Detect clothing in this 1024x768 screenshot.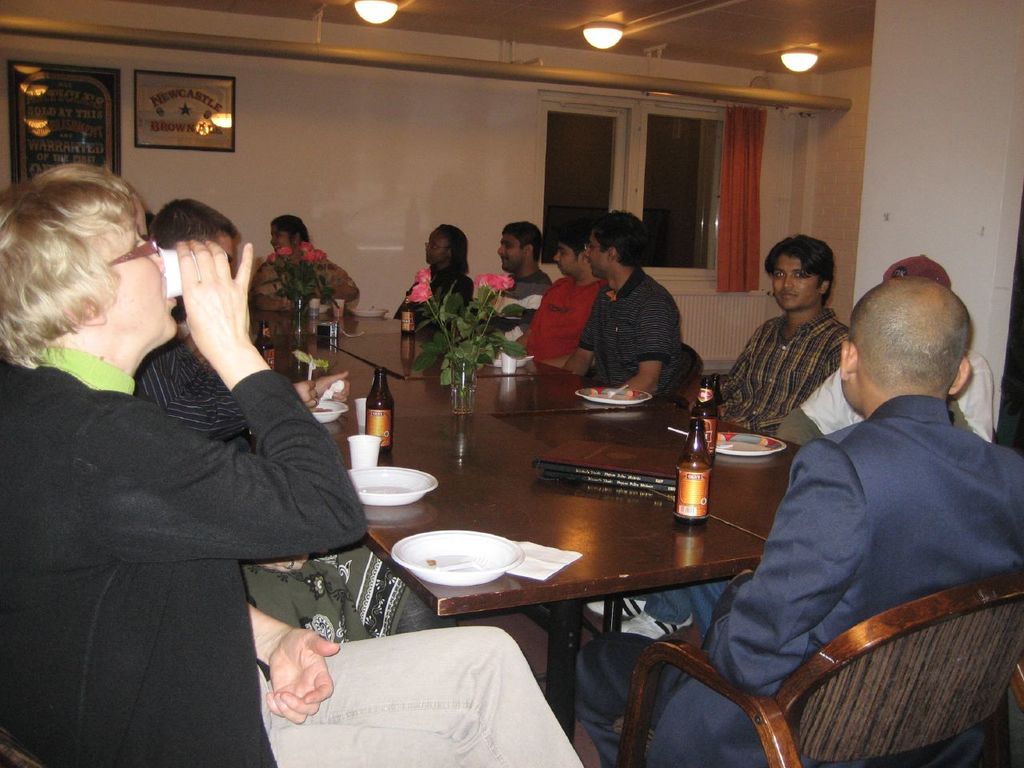
Detection: 253, 250, 359, 301.
